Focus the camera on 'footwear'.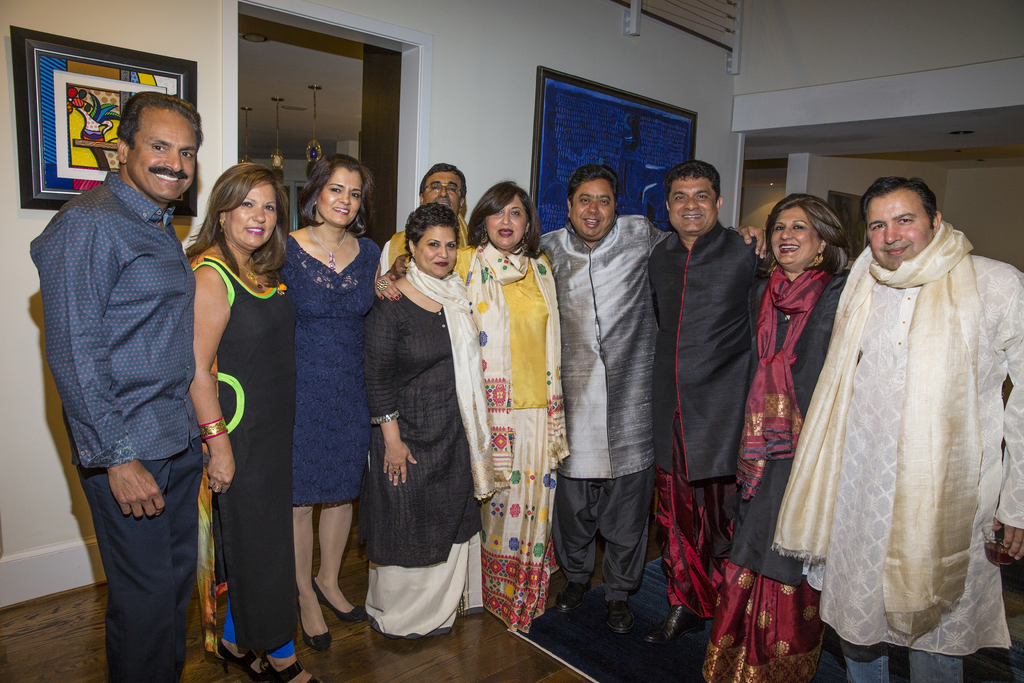
Focus region: l=638, t=598, r=713, b=646.
